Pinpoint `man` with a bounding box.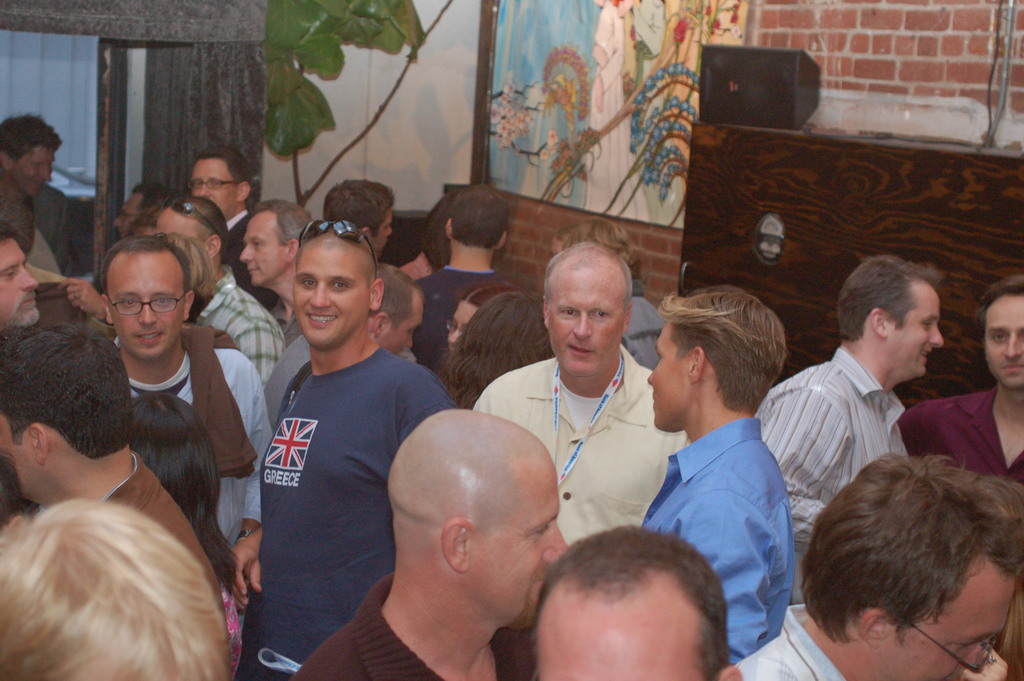
[0,220,42,328].
